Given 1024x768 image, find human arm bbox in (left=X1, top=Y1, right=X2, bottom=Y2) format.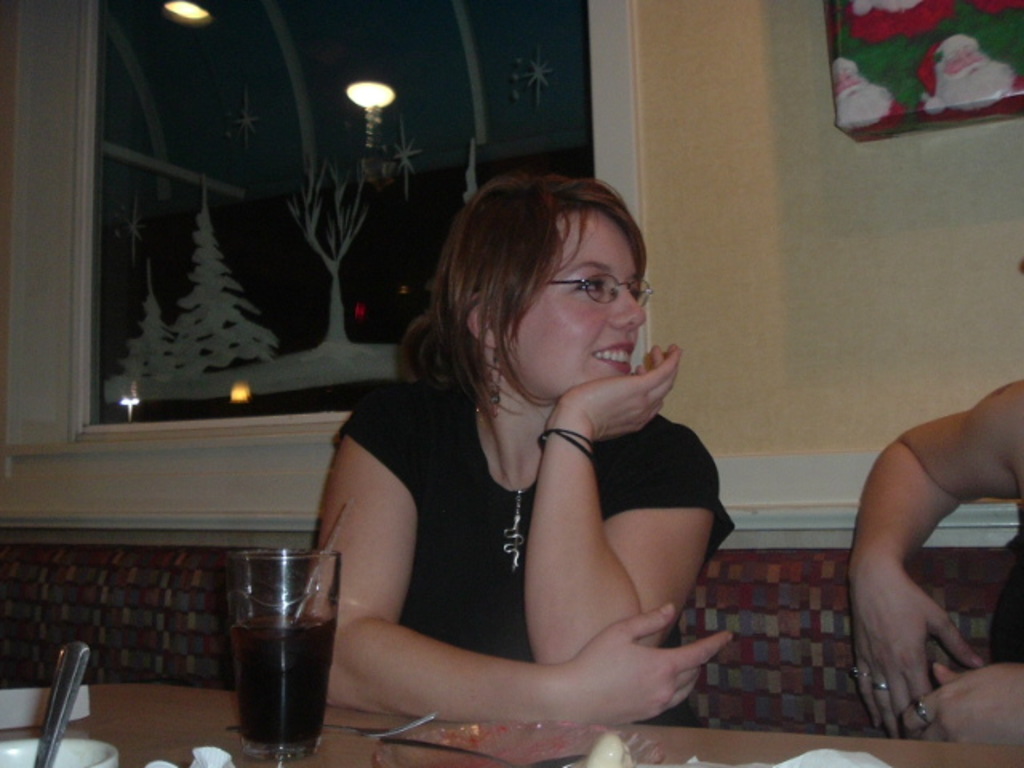
(left=520, top=344, right=731, bottom=672).
